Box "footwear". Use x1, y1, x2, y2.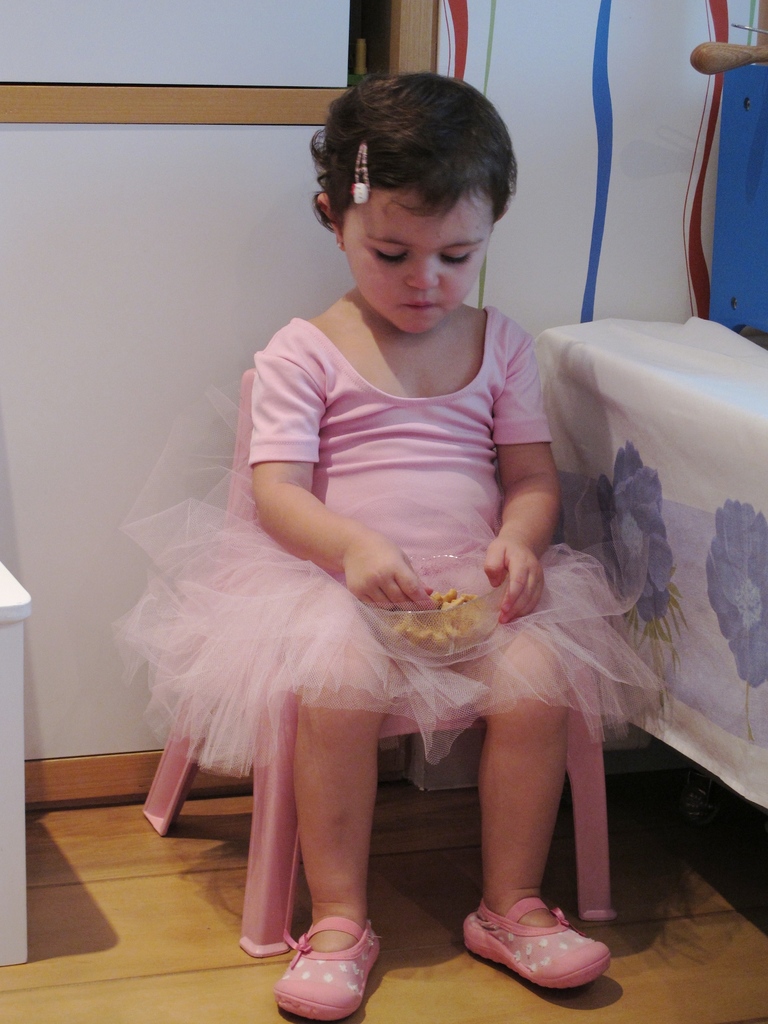
467, 904, 614, 993.
